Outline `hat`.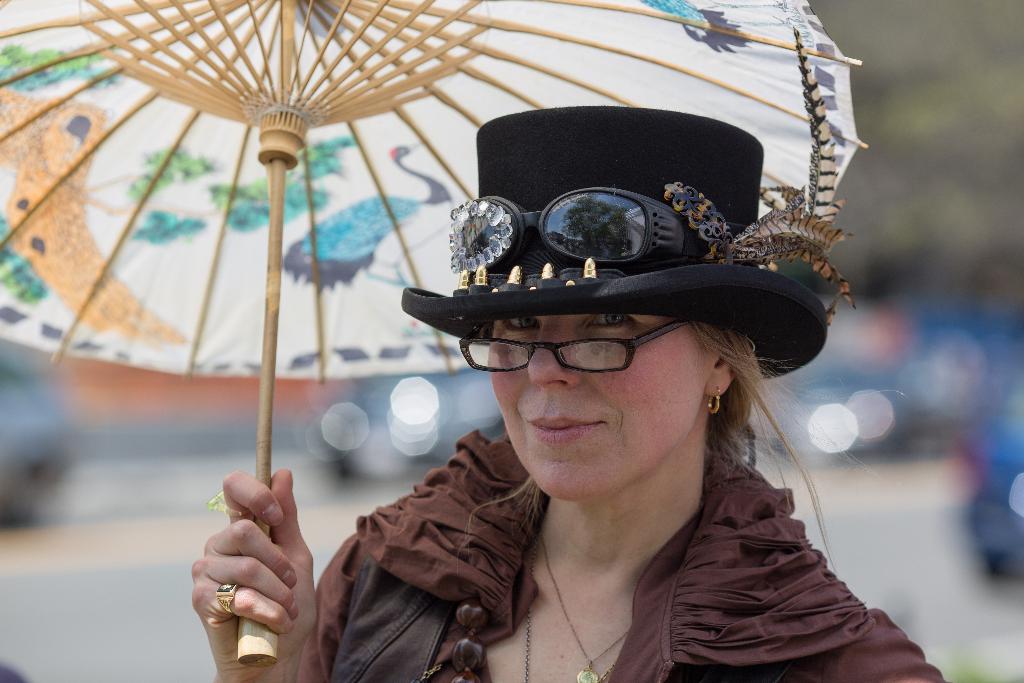
Outline: [x1=399, y1=104, x2=856, y2=382].
